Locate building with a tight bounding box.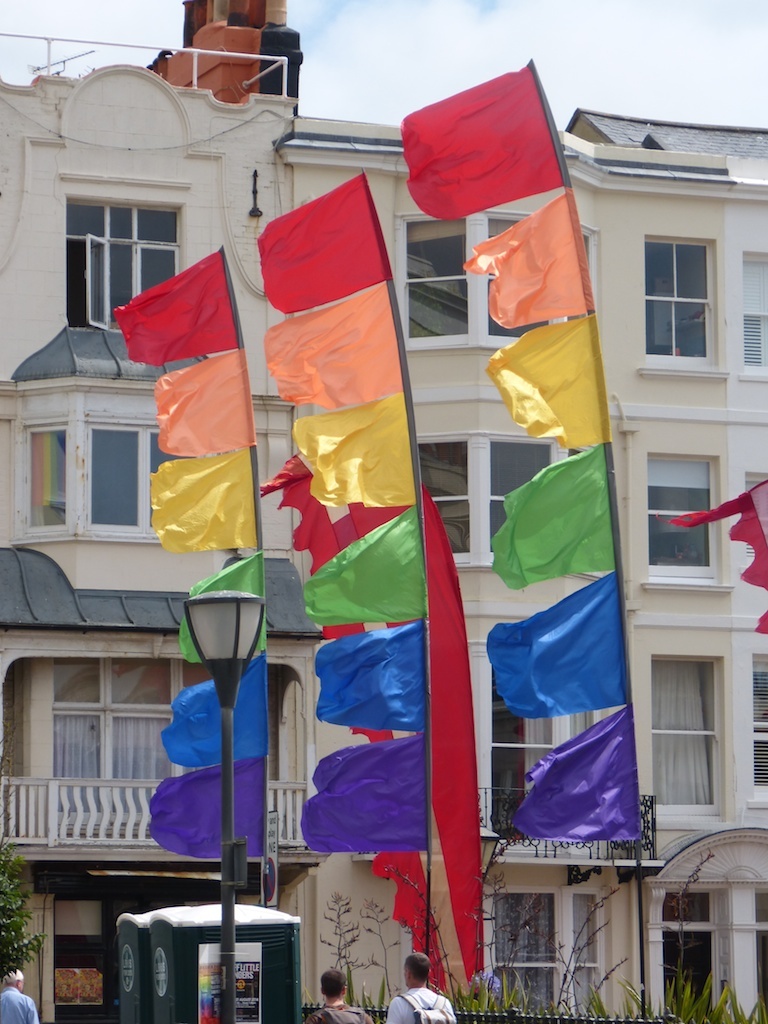
<box>0,0,767,1023</box>.
